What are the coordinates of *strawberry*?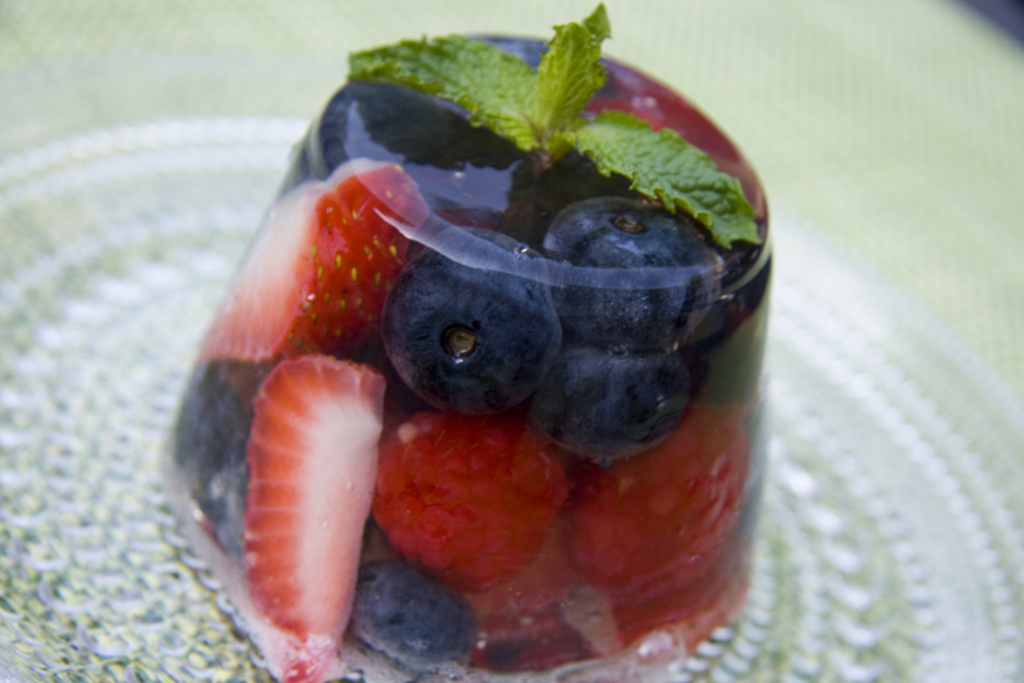
[left=241, top=348, right=385, bottom=682].
